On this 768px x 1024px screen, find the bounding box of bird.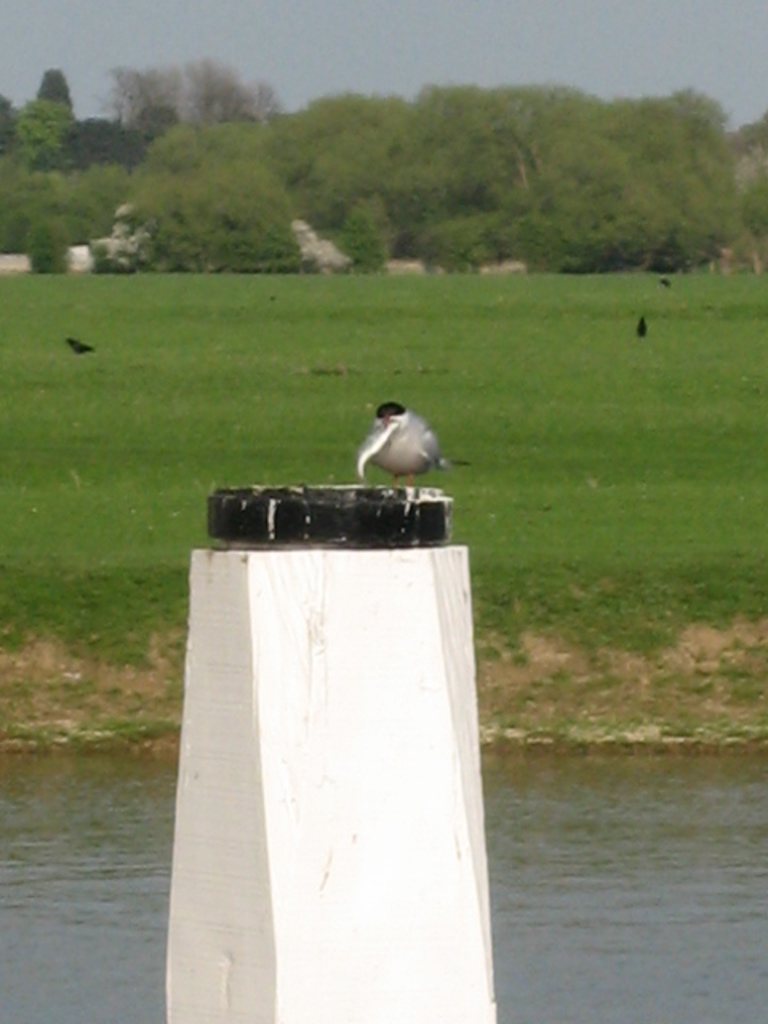
Bounding box: l=632, t=315, r=651, b=339.
